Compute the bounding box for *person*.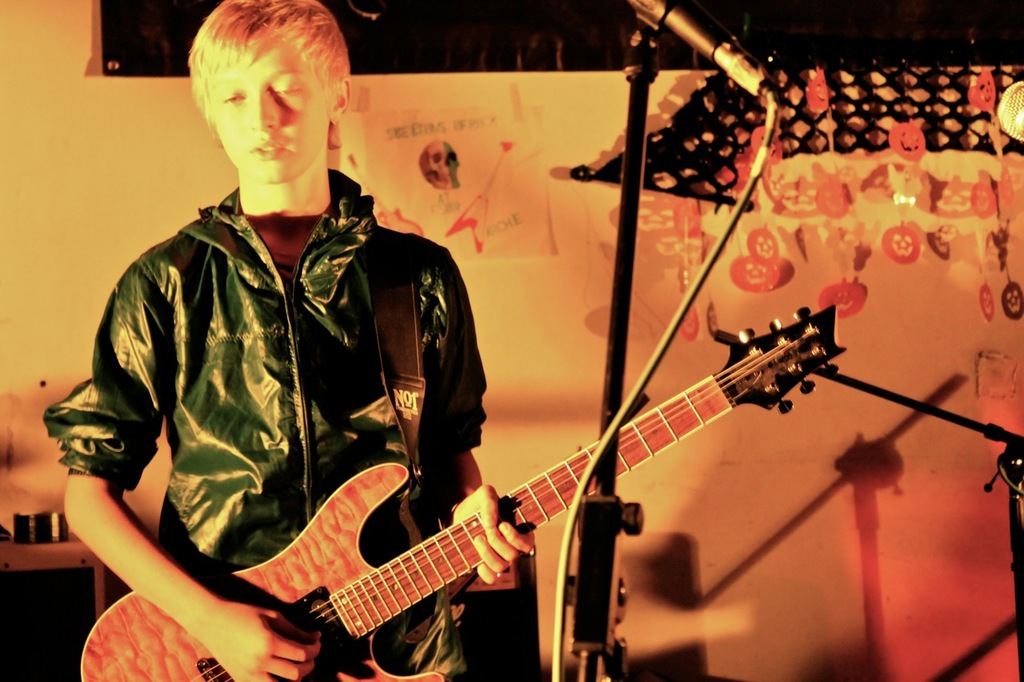
111/82/762/670.
